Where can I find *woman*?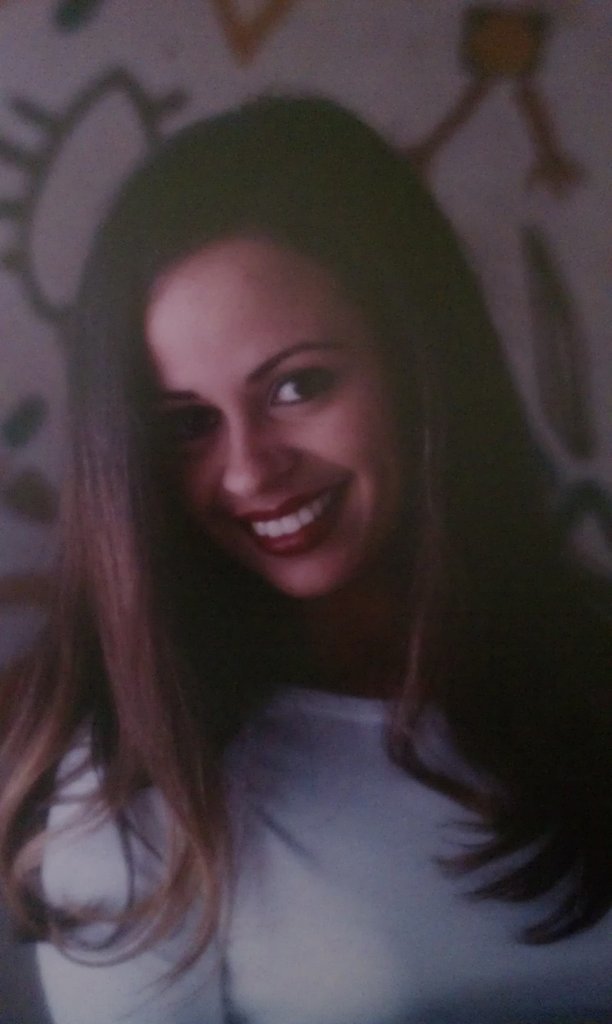
You can find it at 21:65:594:1016.
